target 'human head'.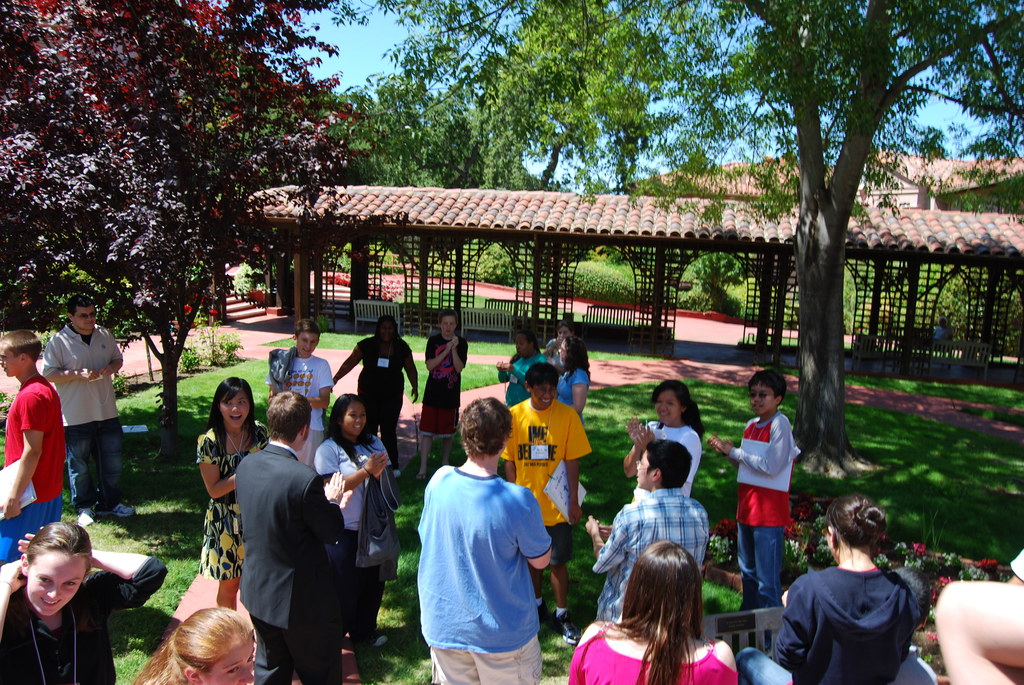
Target region: (left=289, top=319, right=322, bottom=356).
